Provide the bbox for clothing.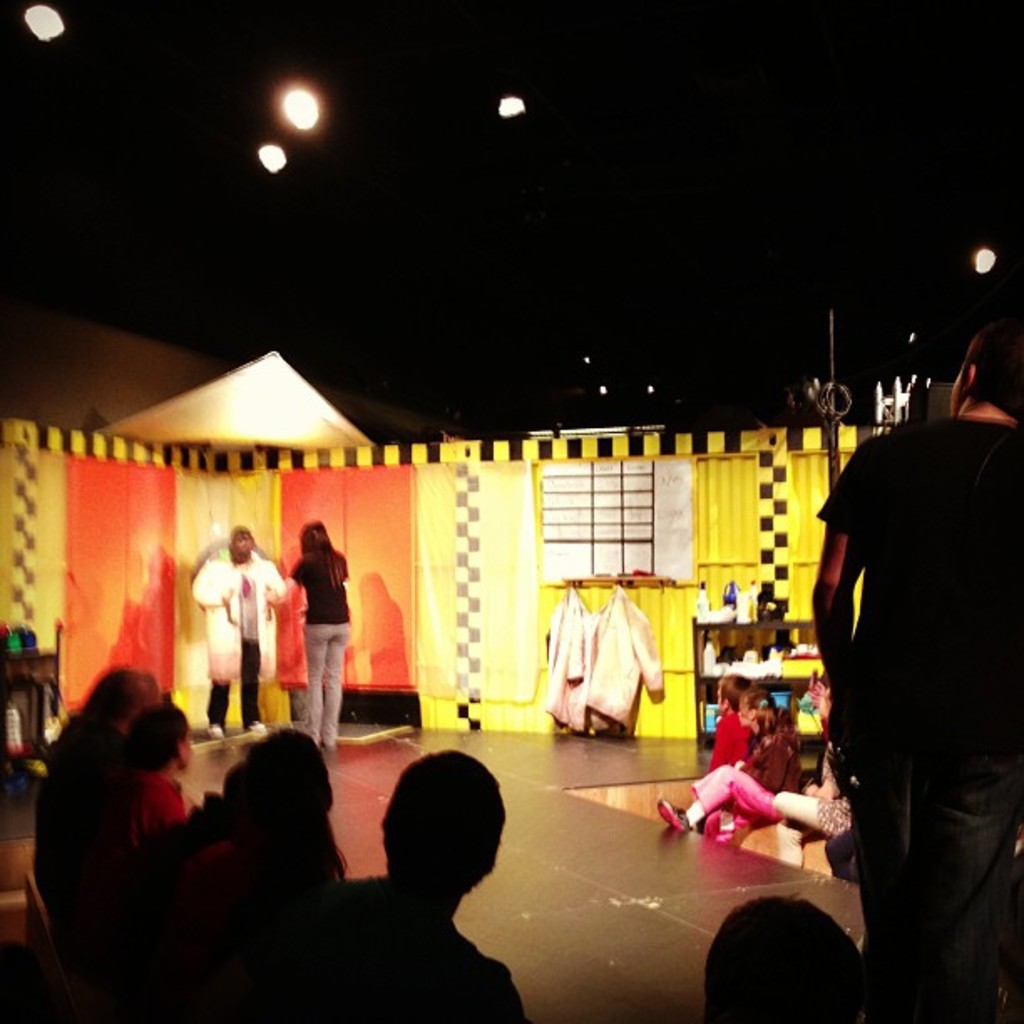
x1=313, y1=873, x2=539, y2=1022.
